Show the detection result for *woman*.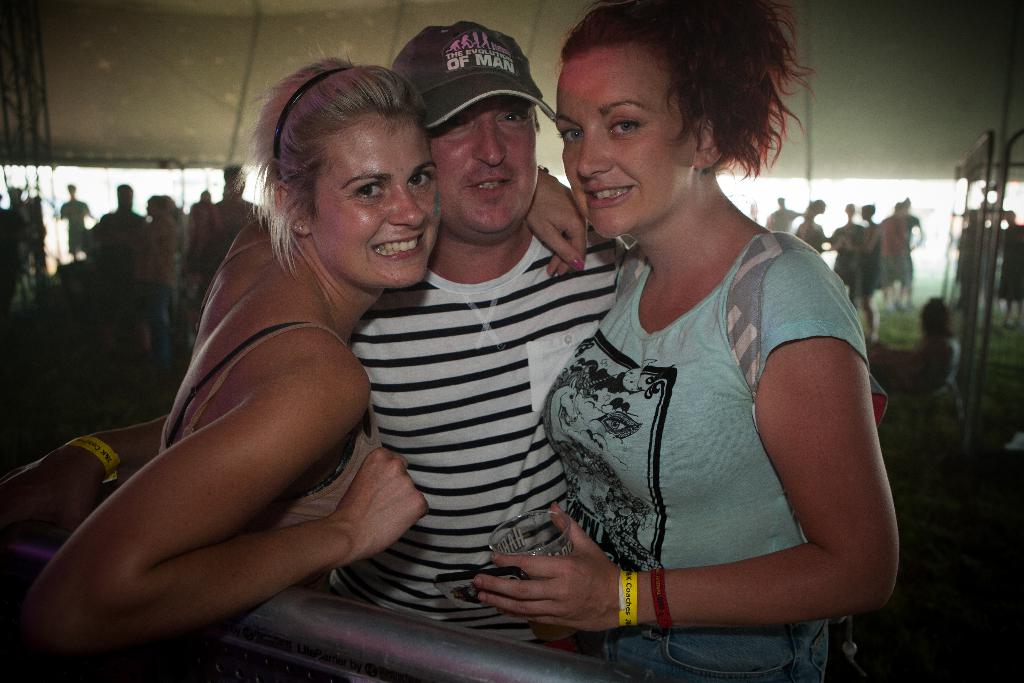
bbox(474, 0, 902, 682).
